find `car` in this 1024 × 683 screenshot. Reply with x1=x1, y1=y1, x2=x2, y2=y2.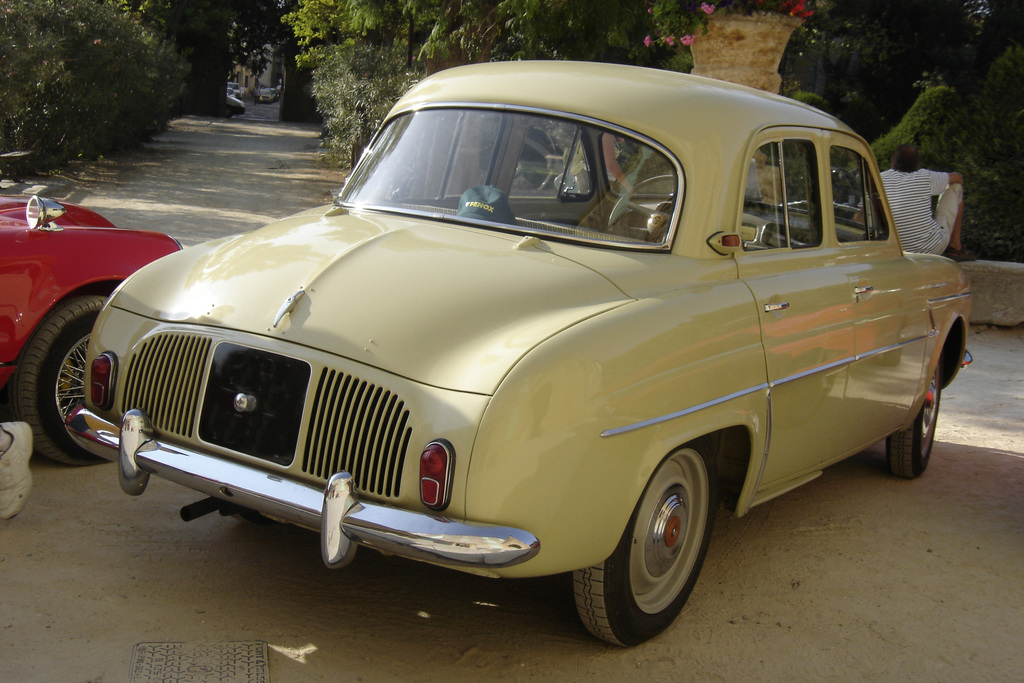
x1=0, y1=197, x2=180, y2=466.
